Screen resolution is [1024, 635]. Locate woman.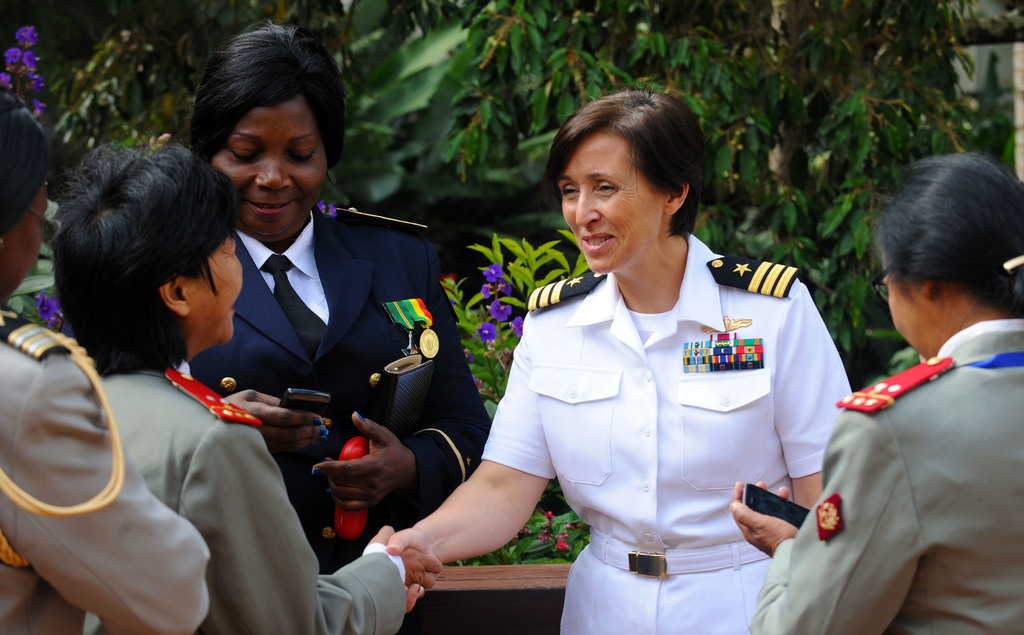
locate(184, 18, 499, 634).
